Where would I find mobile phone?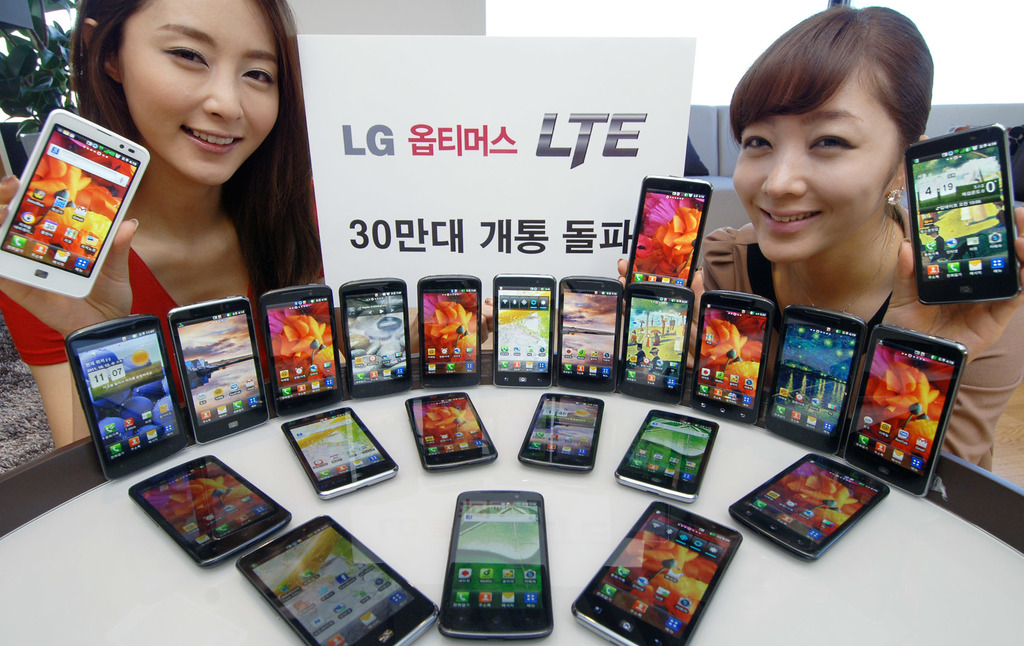
At <bbox>492, 270, 556, 388</bbox>.
